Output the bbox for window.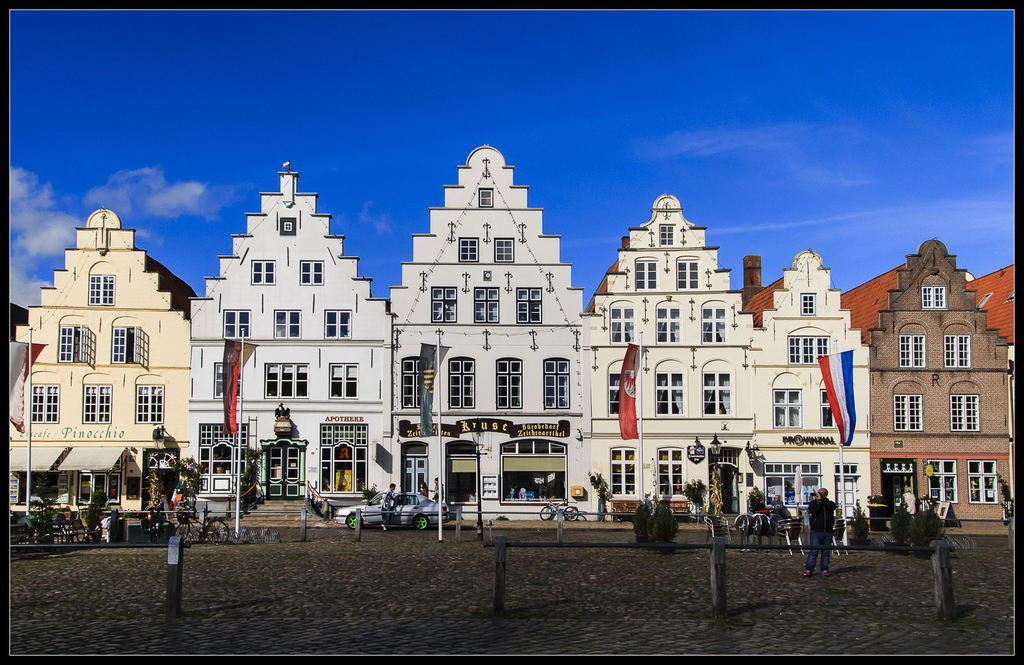
l=787, t=336, r=830, b=360.
